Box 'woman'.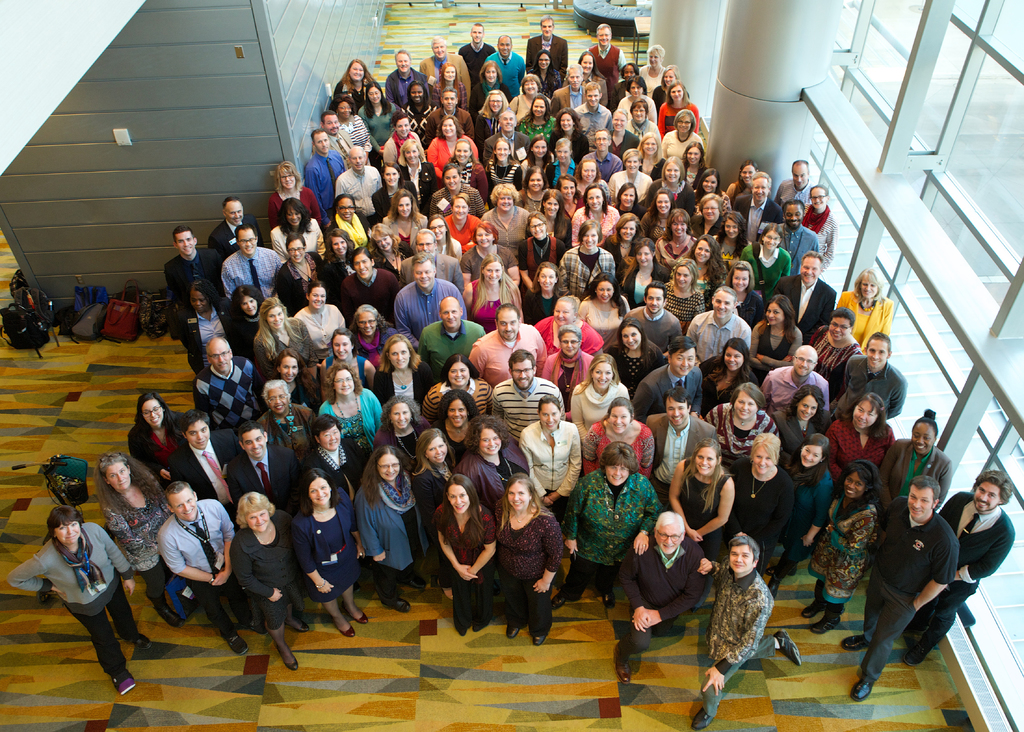
{"left": 485, "top": 139, "right": 529, "bottom": 177}.
